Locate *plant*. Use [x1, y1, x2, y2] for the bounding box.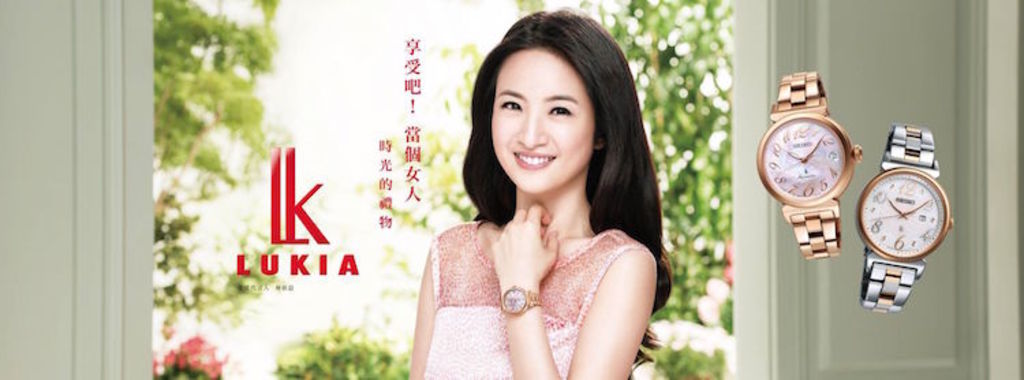
[647, 338, 739, 372].
